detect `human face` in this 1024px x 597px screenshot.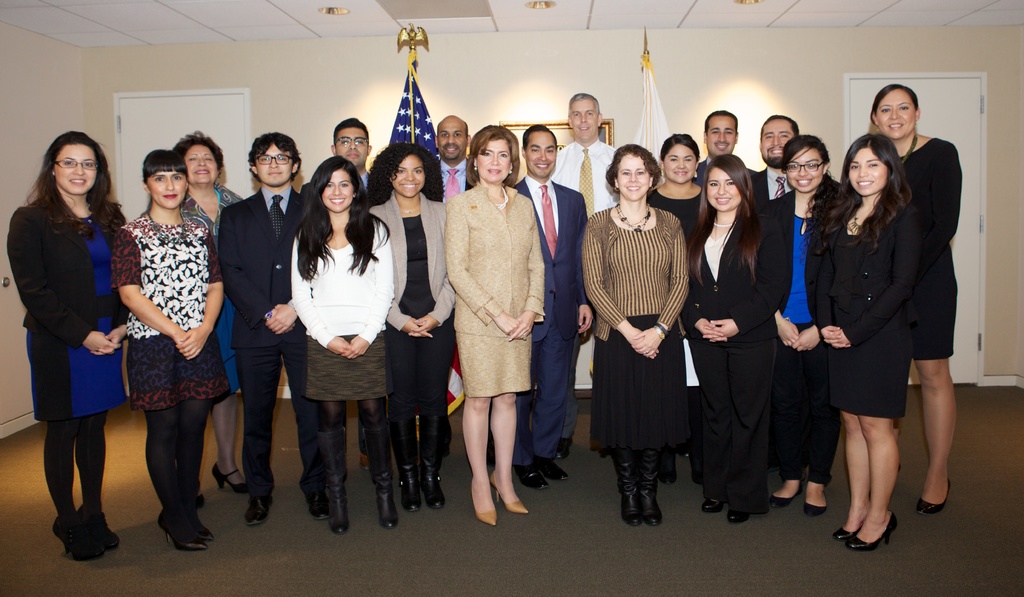
Detection: x1=662, y1=144, x2=696, y2=185.
